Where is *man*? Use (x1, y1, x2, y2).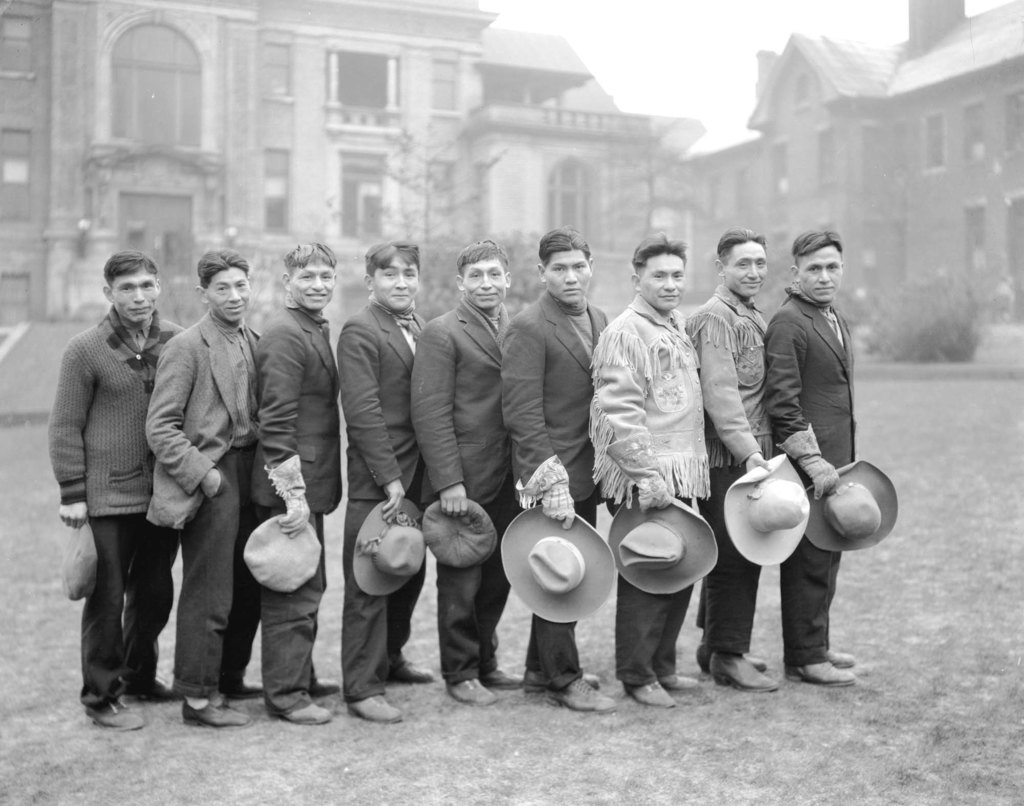
(38, 240, 198, 736).
